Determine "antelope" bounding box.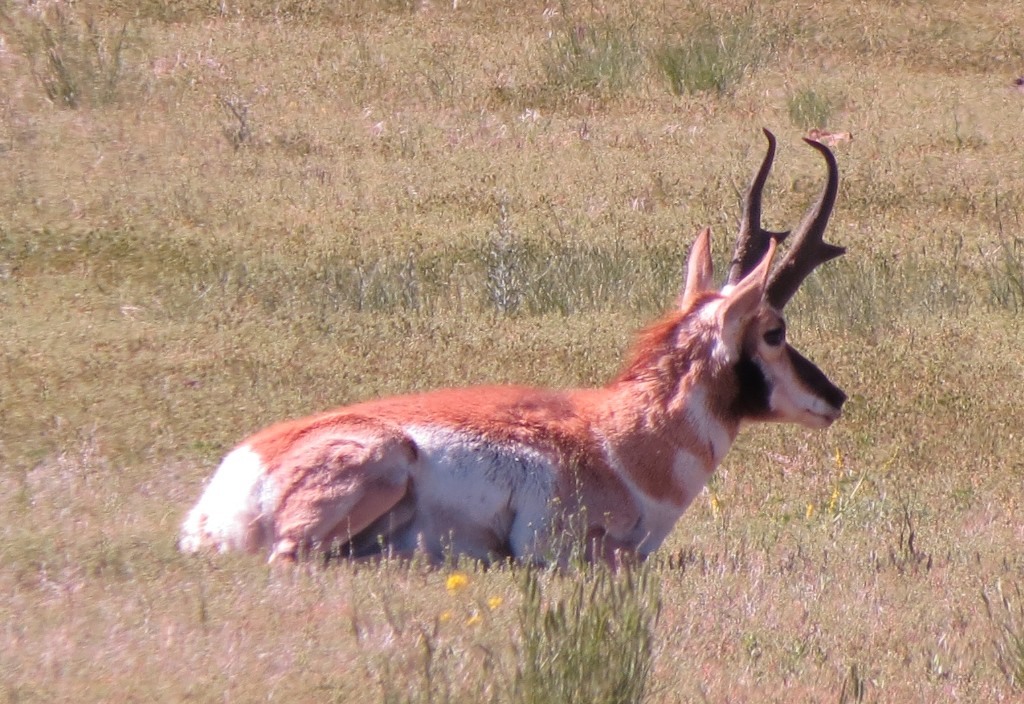
Determined: [176, 127, 850, 569].
